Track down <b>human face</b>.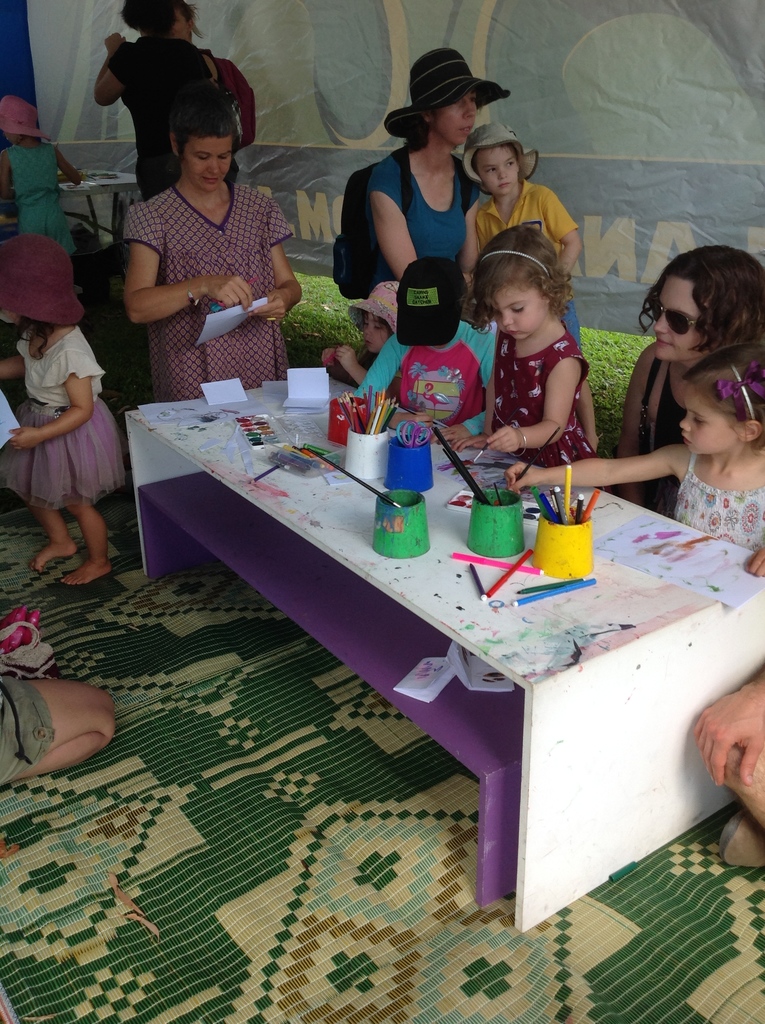
Tracked to 181:134:233:192.
